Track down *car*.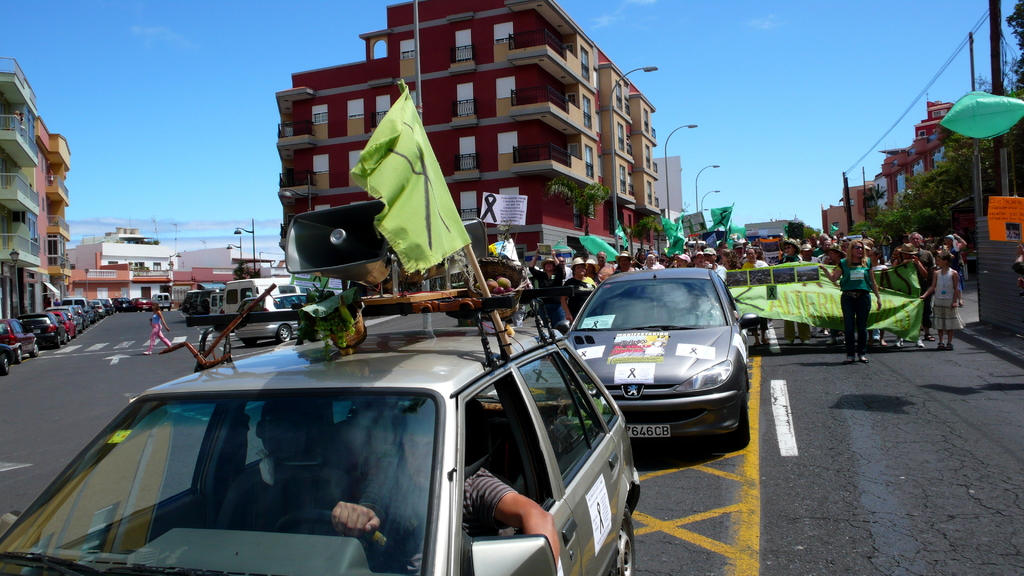
Tracked to {"x1": 1, "y1": 318, "x2": 43, "y2": 362}.
